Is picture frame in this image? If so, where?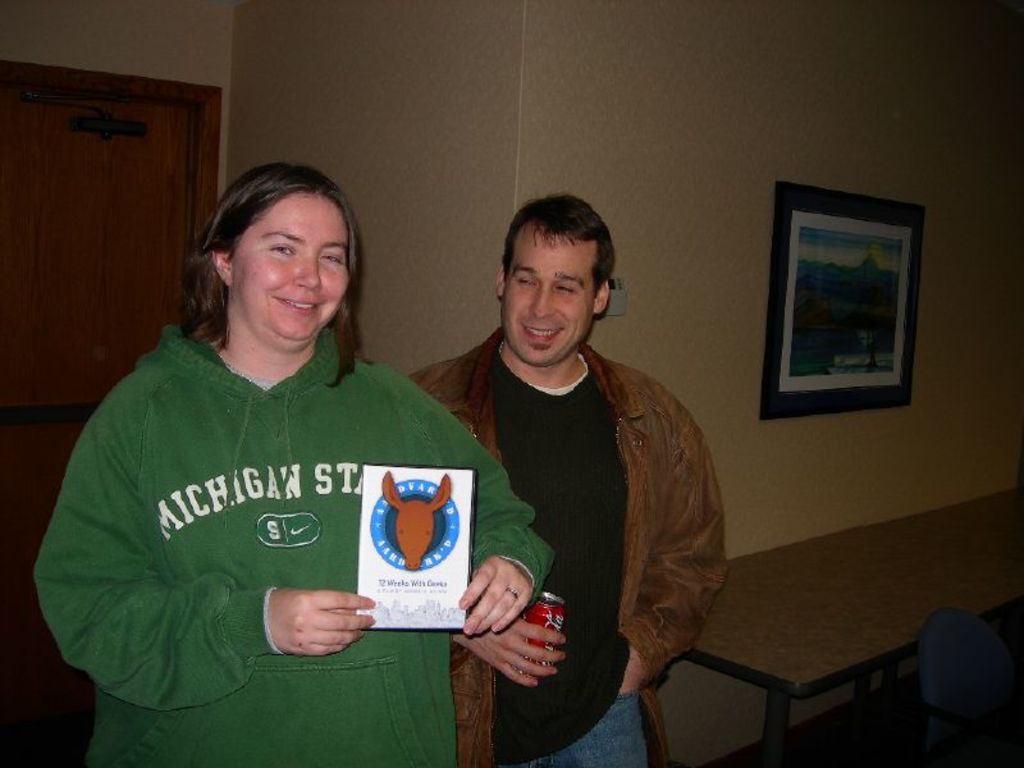
Yes, at x1=760, y1=179, x2=928, y2=415.
